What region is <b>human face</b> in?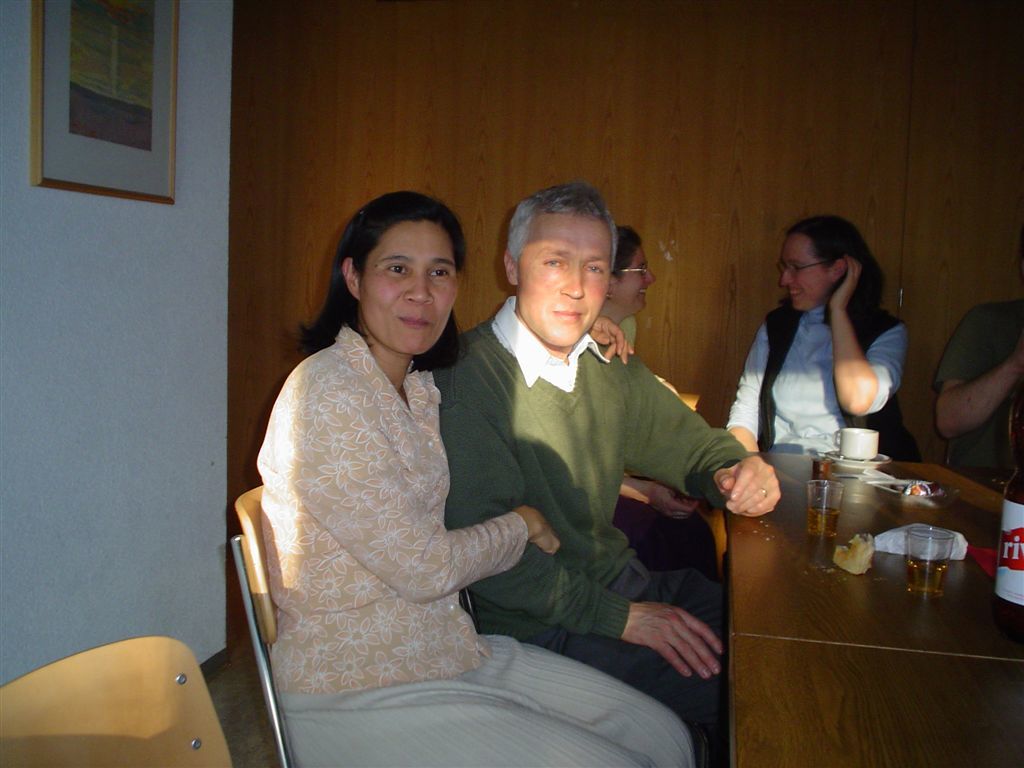
box=[360, 224, 455, 357].
